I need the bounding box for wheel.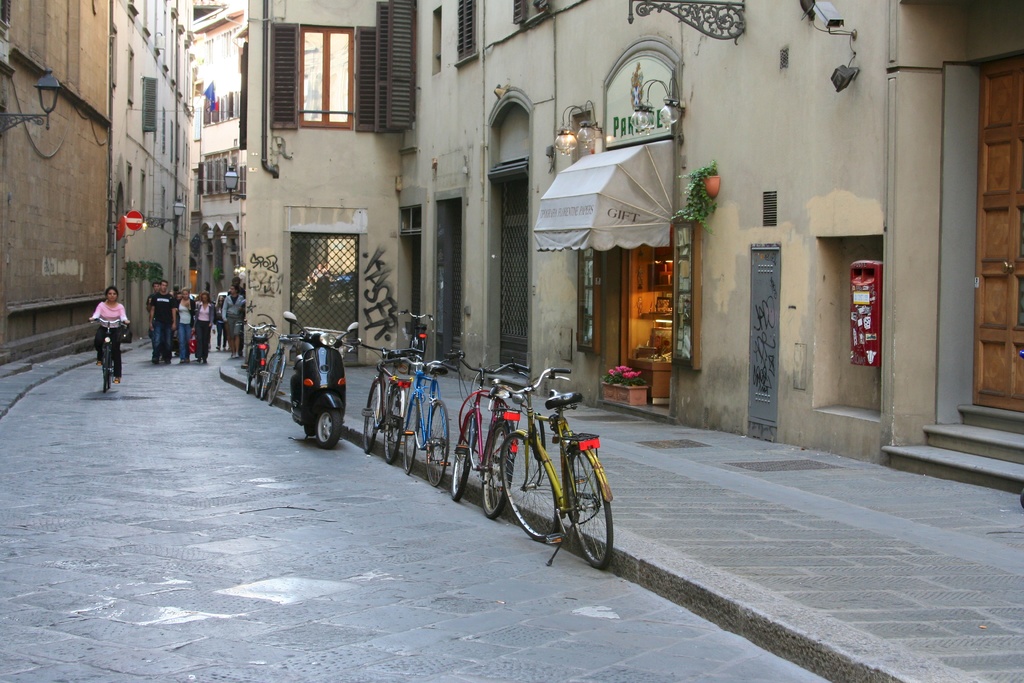
Here it is: [x1=243, y1=347, x2=261, y2=394].
